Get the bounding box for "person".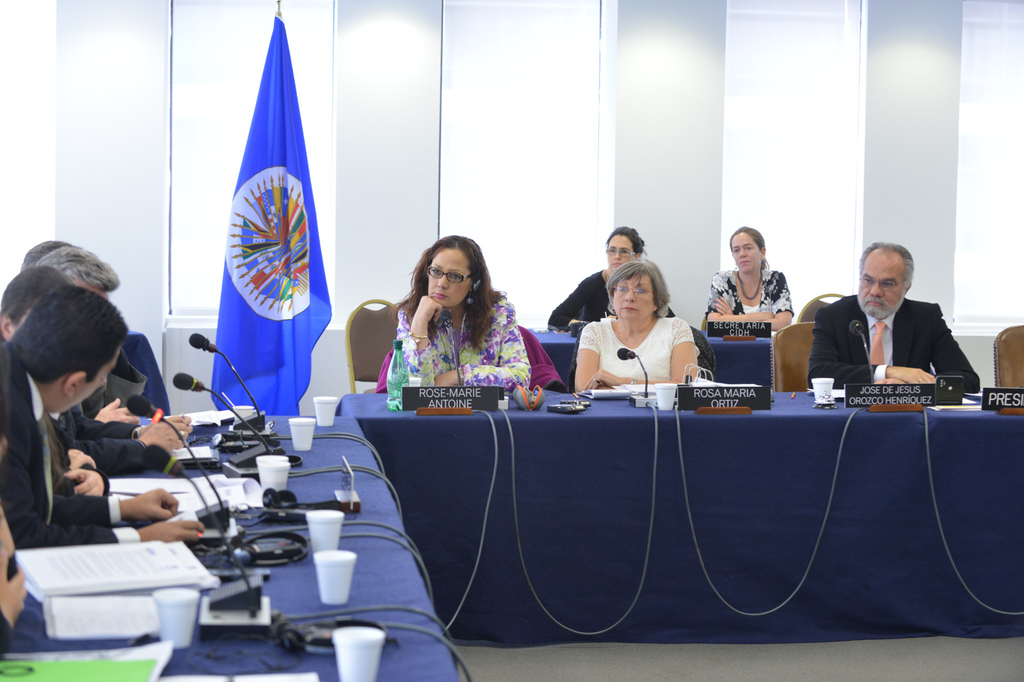
804/234/969/420.
